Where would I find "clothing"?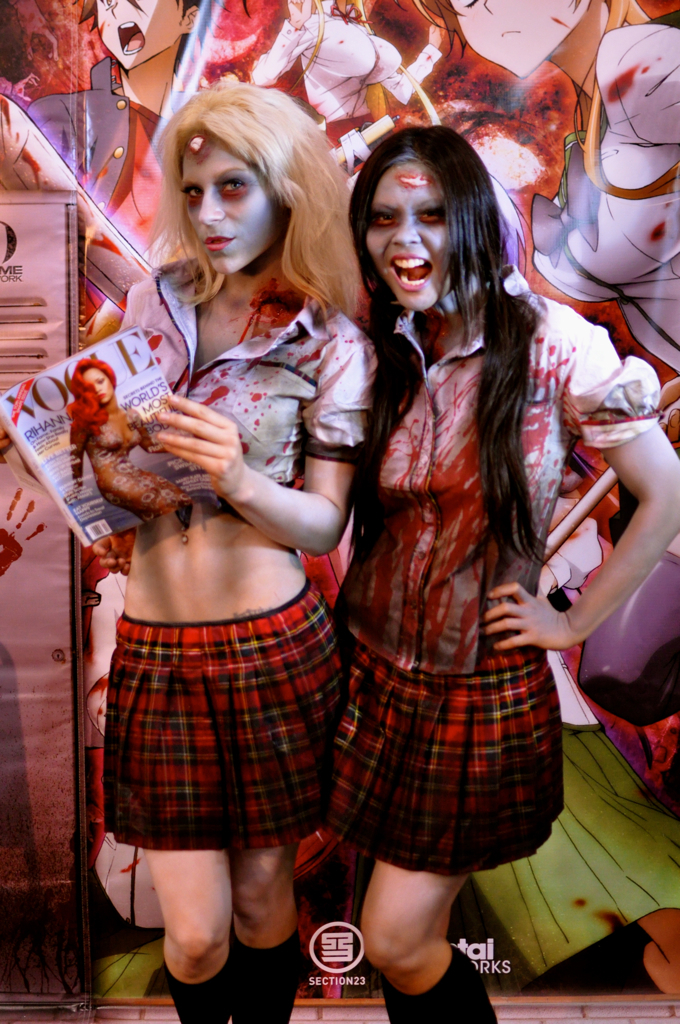
At select_region(83, 583, 360, 849).
